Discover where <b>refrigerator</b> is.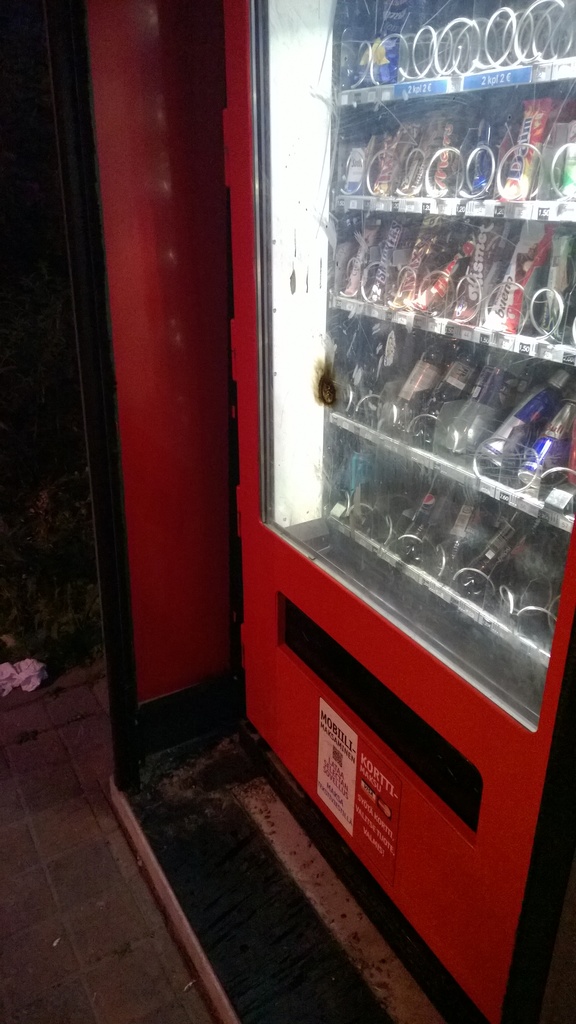
Discovered at crop(225, 4, 575, 1016).
